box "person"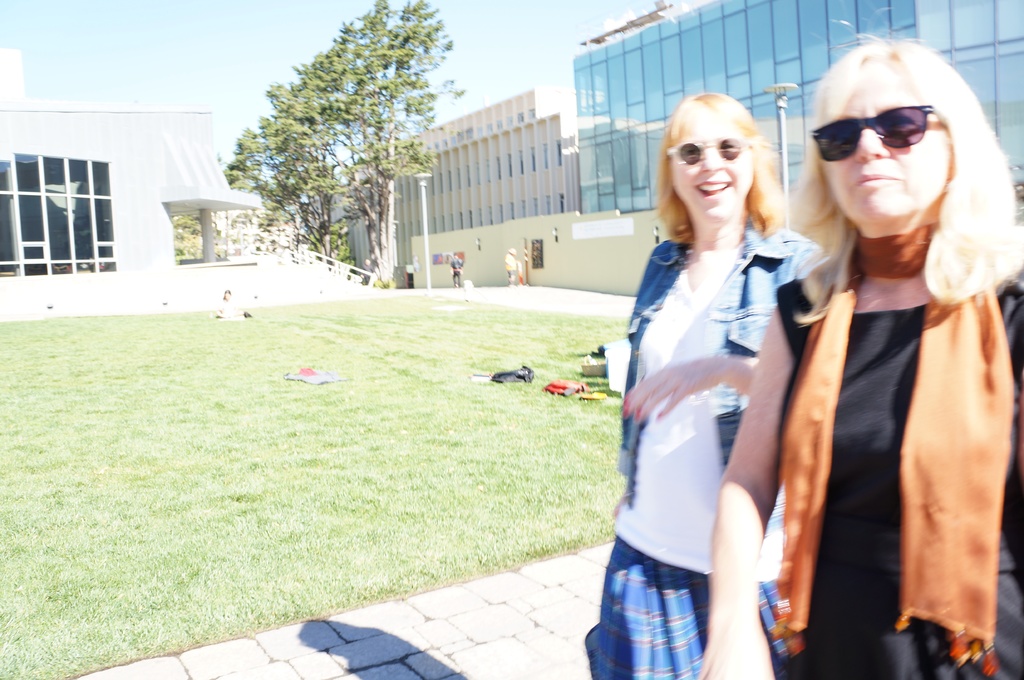
x1=215, y1=289, x2=244, y2=319
